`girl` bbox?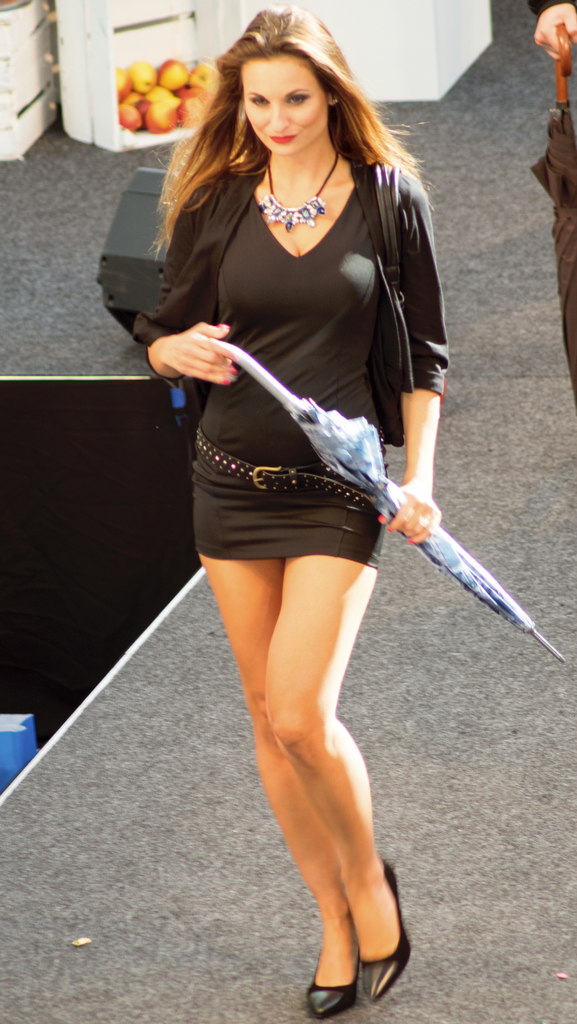
(left=129, top=6, right=448, bottom=1018)
